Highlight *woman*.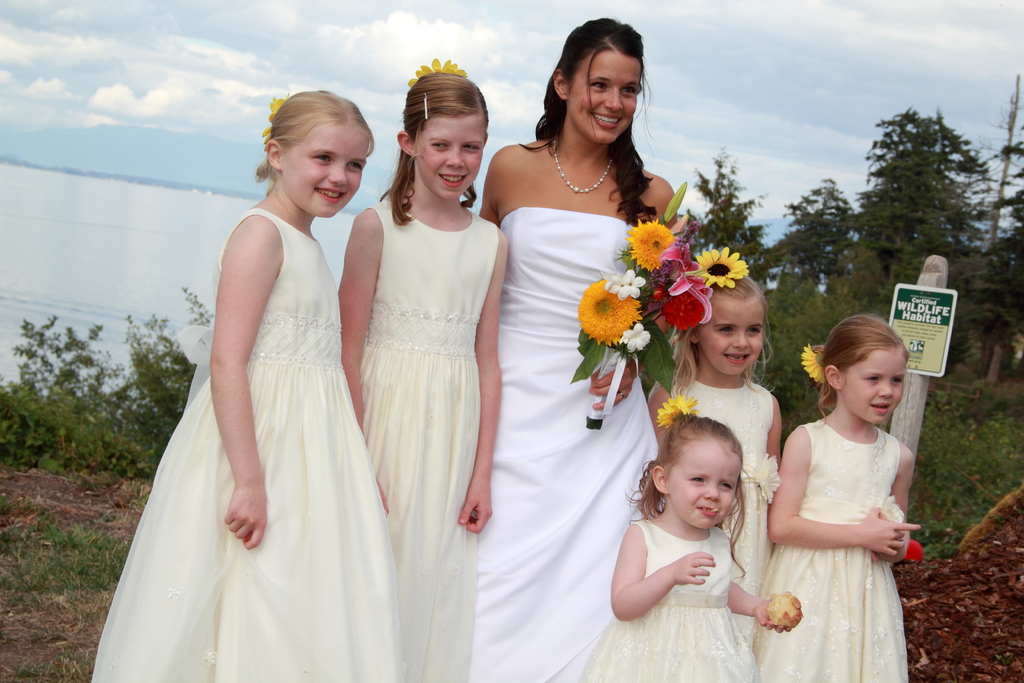
Highlighted region: l=477, t=22, r=677, b=682.
